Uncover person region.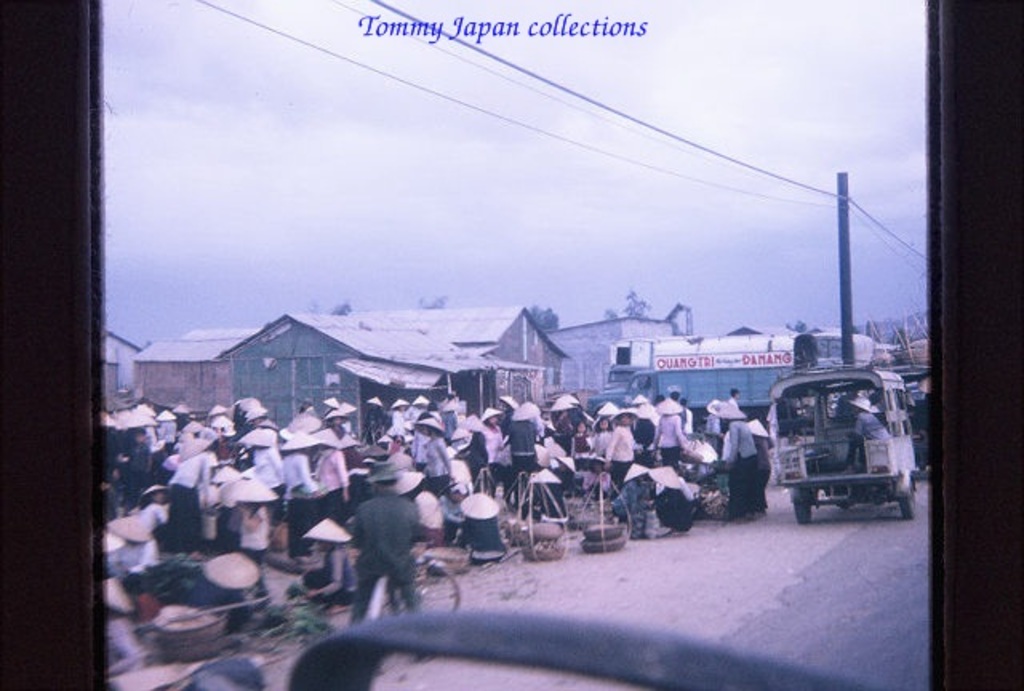
Uncovered: {"x1": 474, "y1": 405, "x2": 509, "y2": 496}.
